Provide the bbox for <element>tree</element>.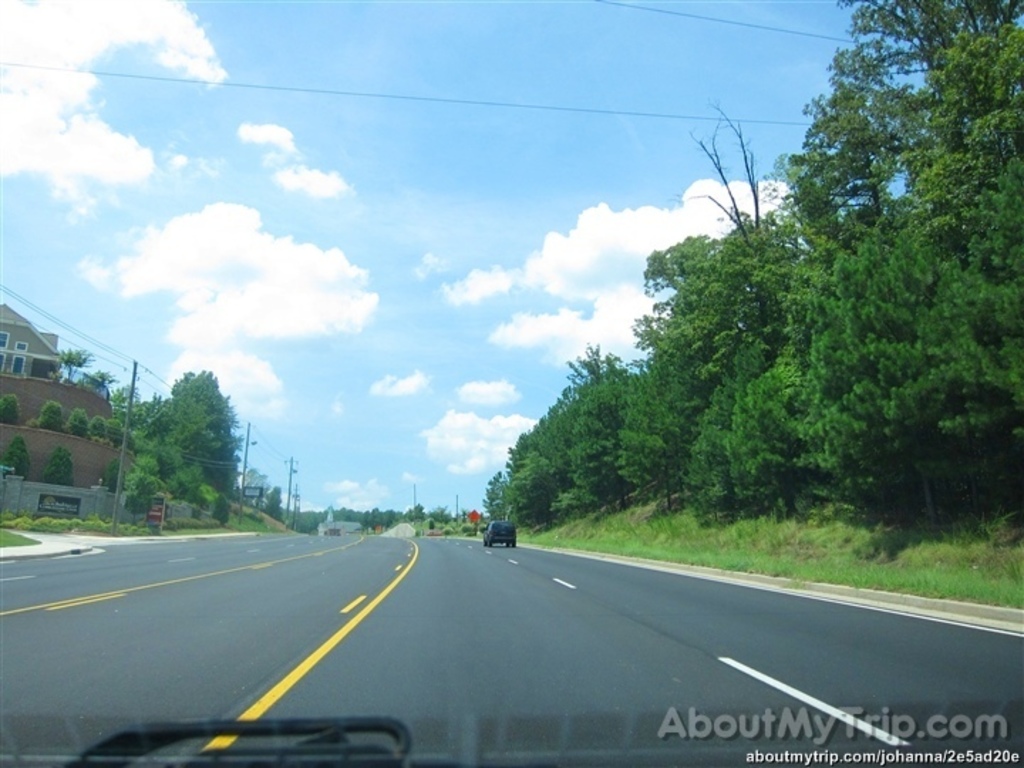
[x1=102, y1=378, x2=151, y2=420].
